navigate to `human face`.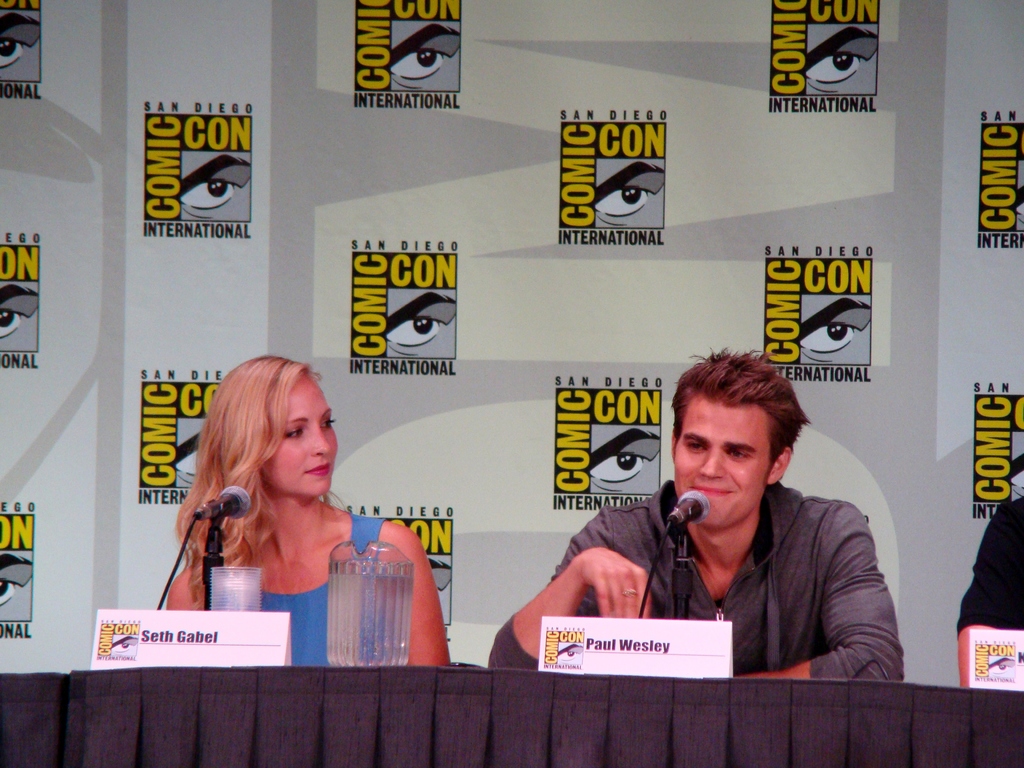
Navigation target: {"left": 265, "top": 375, "right": 336, "bottom": 494}.
